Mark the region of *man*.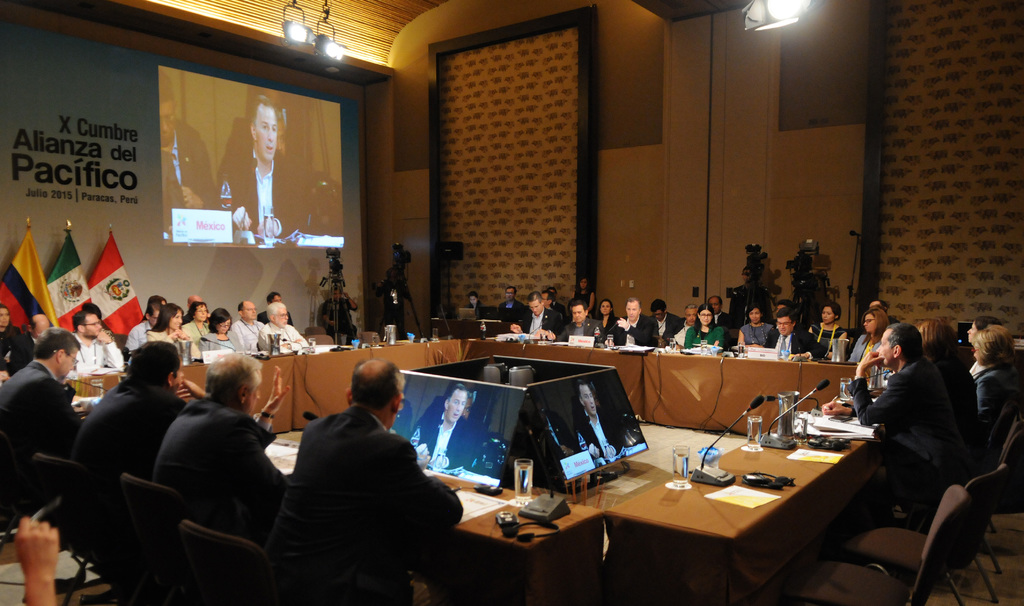
Region: left=230, top=96, right=314, bottom=236.
